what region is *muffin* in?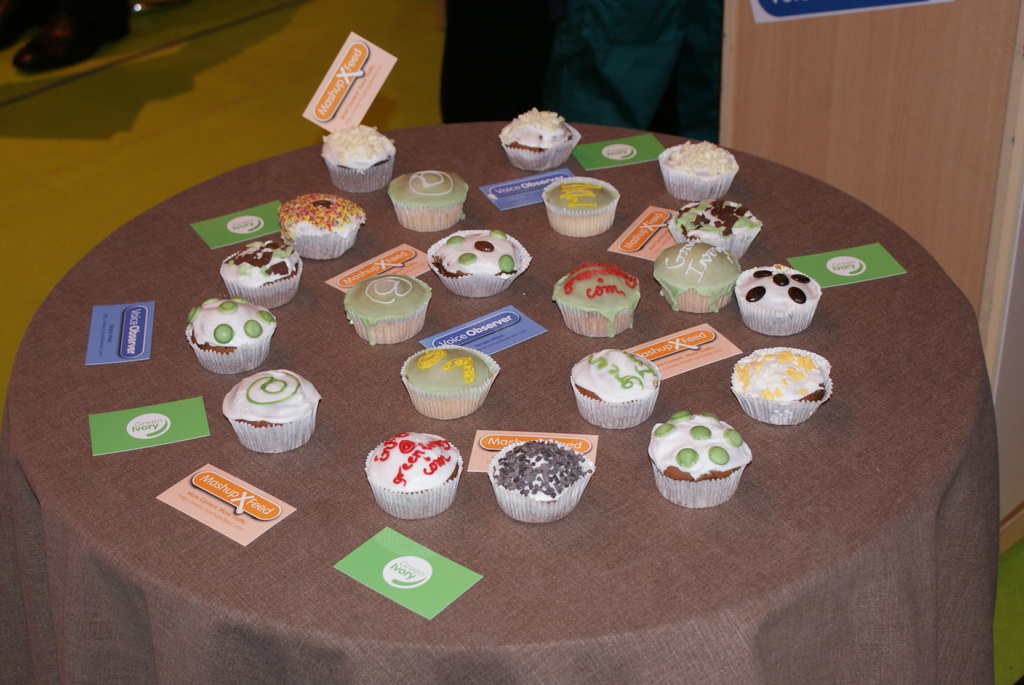
box=[216, 363, 320, 458].
